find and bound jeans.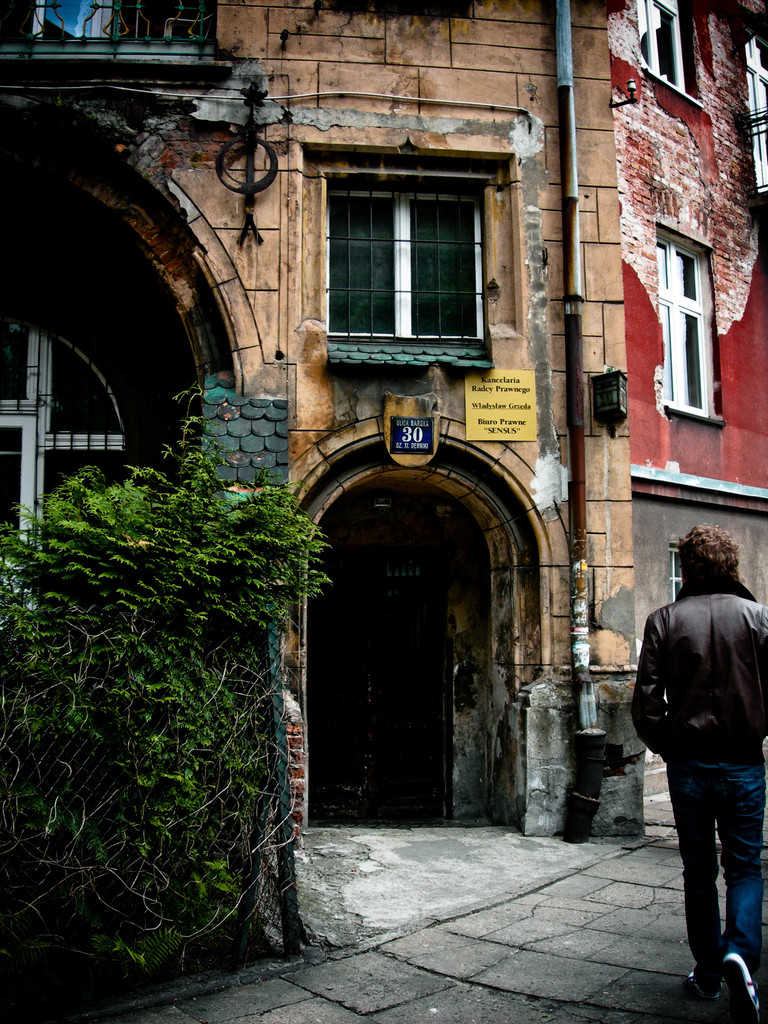
Bound: 663/751/767/973.
